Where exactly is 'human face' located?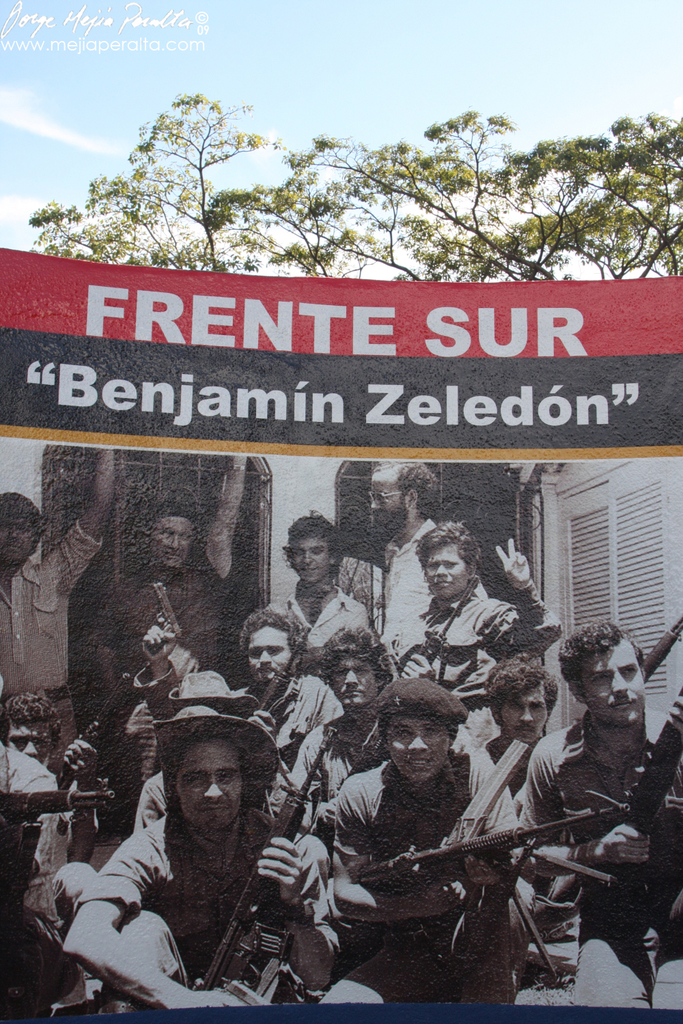
Its bounding box is <bbox>576, 631, 654, 720</bbox>.
